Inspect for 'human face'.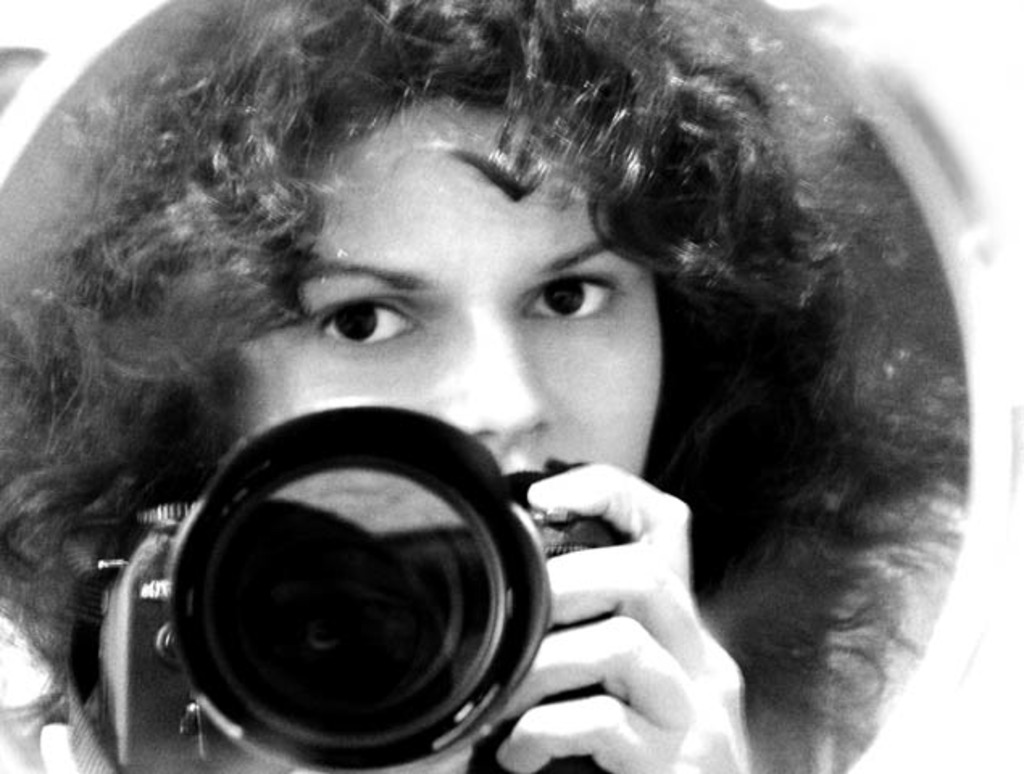
Inspection: box(229, 92, 664, 550).
